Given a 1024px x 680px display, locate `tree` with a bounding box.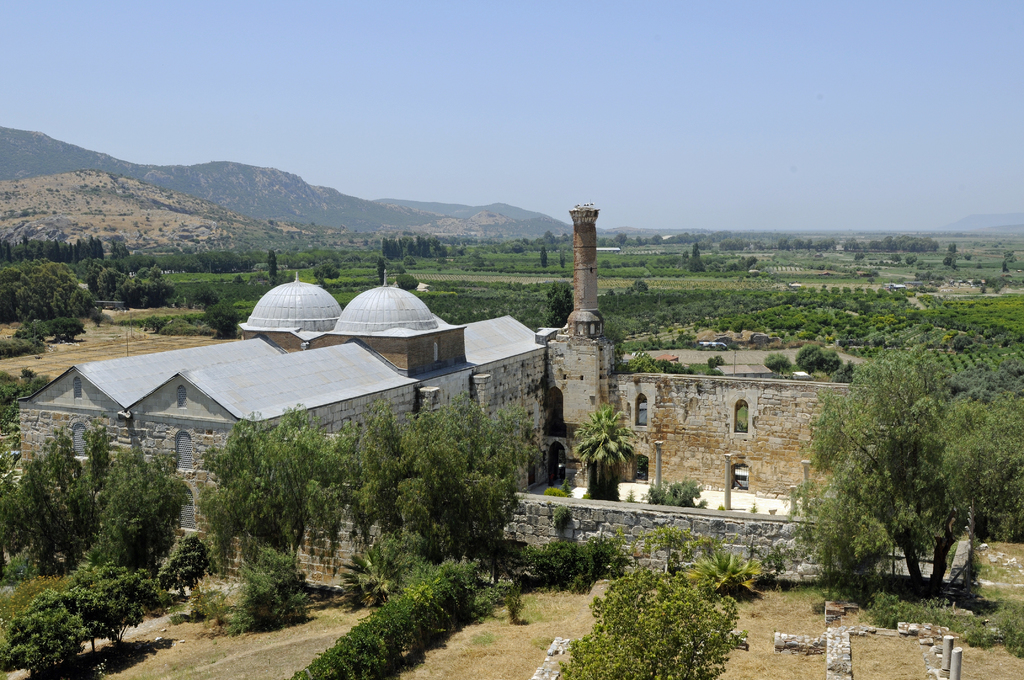
Located: detection(543, 277, 576, 330).
